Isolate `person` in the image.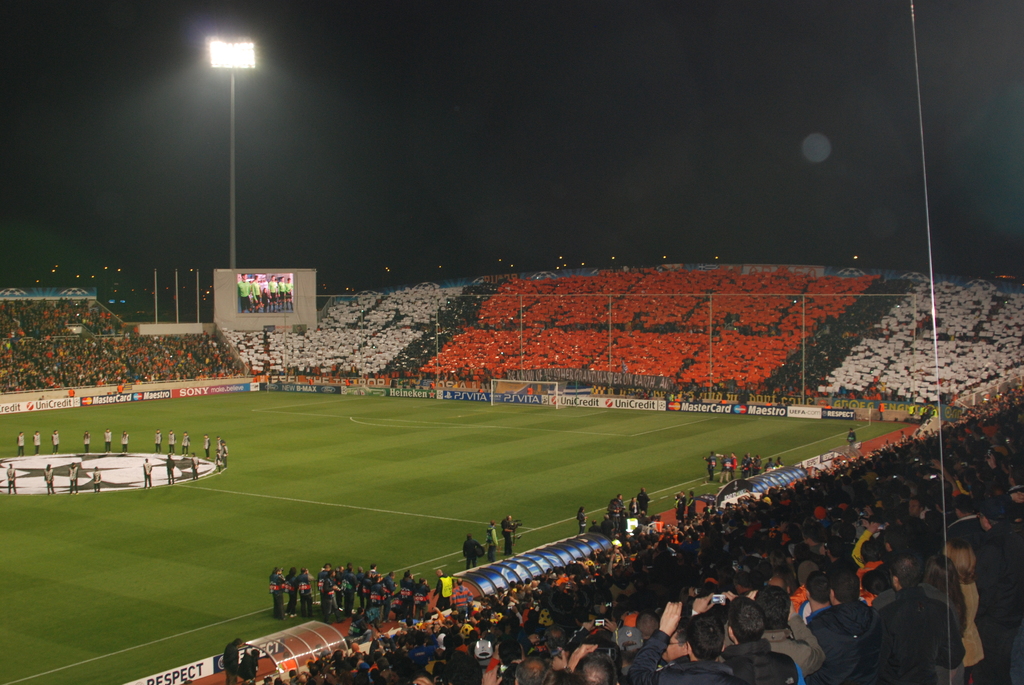
Isolated region: rect(727, 451, 733, 478).
